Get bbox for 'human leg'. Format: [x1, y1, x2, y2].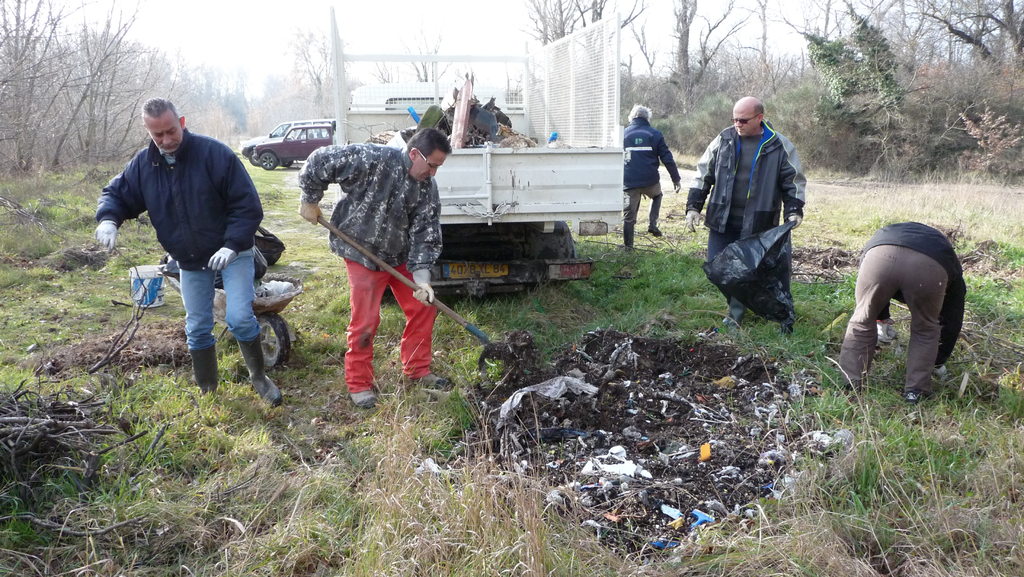
[643, 179, 661, 238].
